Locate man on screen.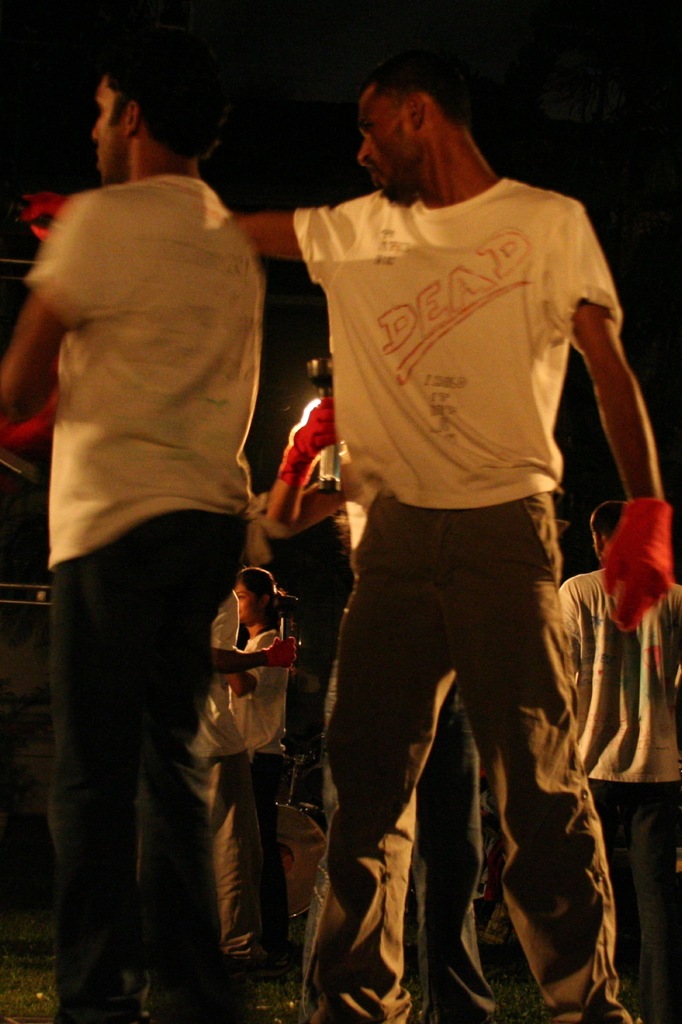
On screen at [x1=556, y1=498, x2=681, y2=1023].
